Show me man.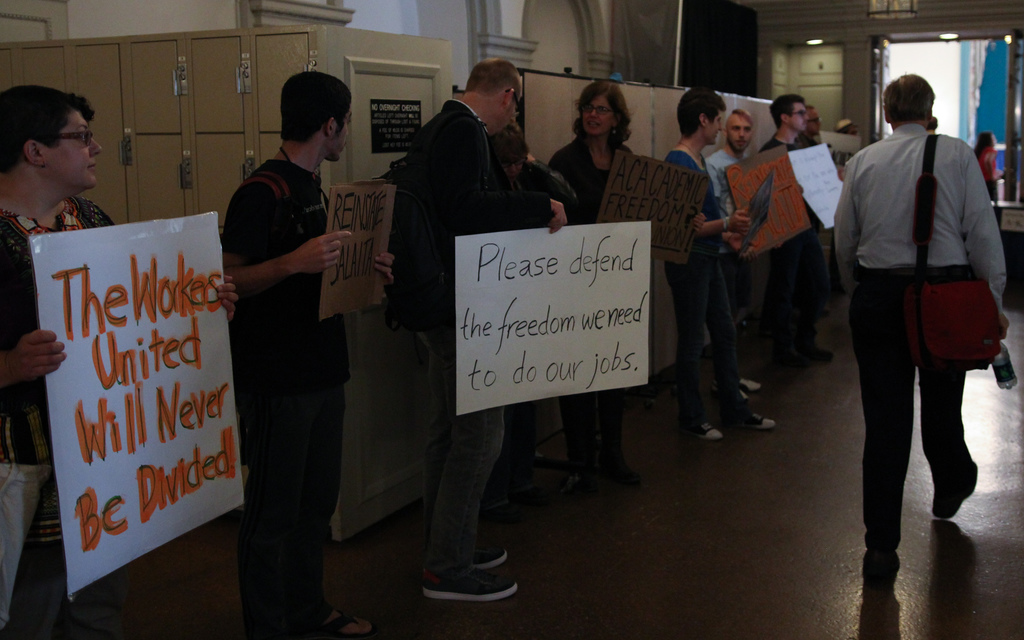
man is here: 831, 65, 1004, 552.
